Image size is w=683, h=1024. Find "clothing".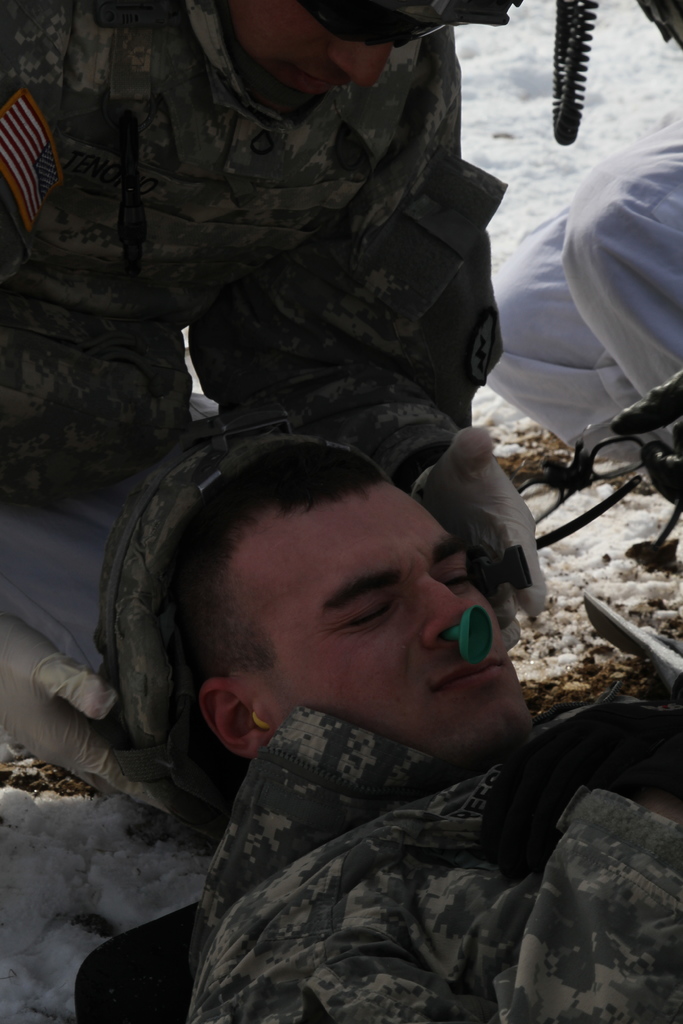
<box>178,698,682,1023</box>.
